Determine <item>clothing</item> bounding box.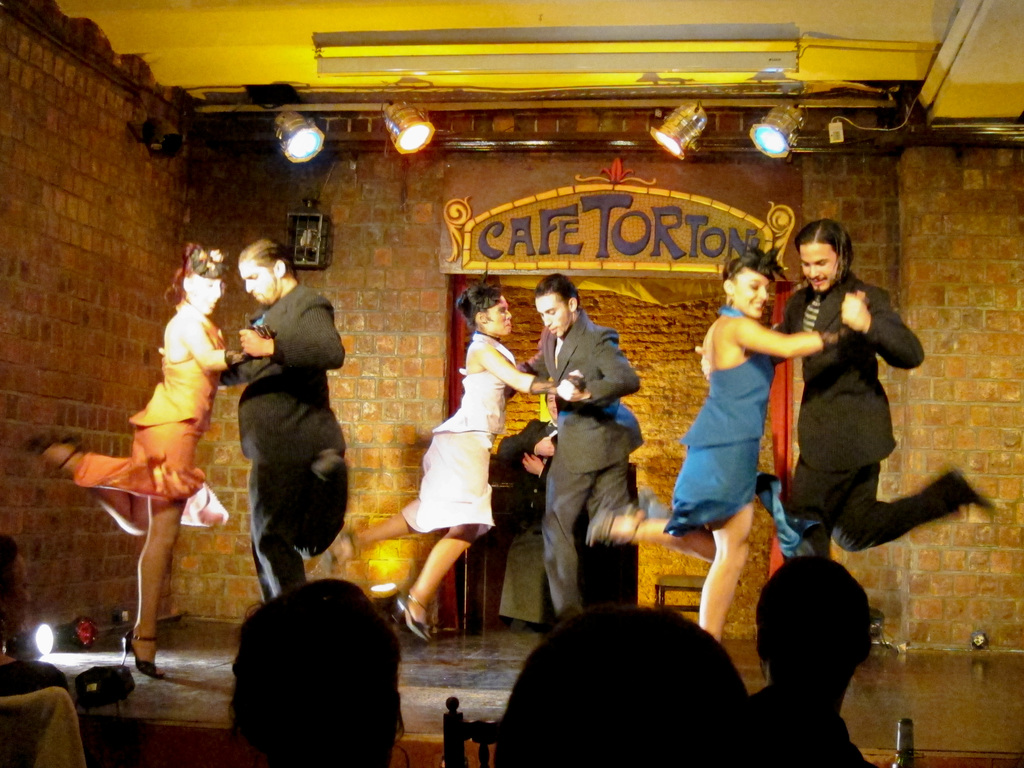
Determined: crop(520, 274, 643, 614).
